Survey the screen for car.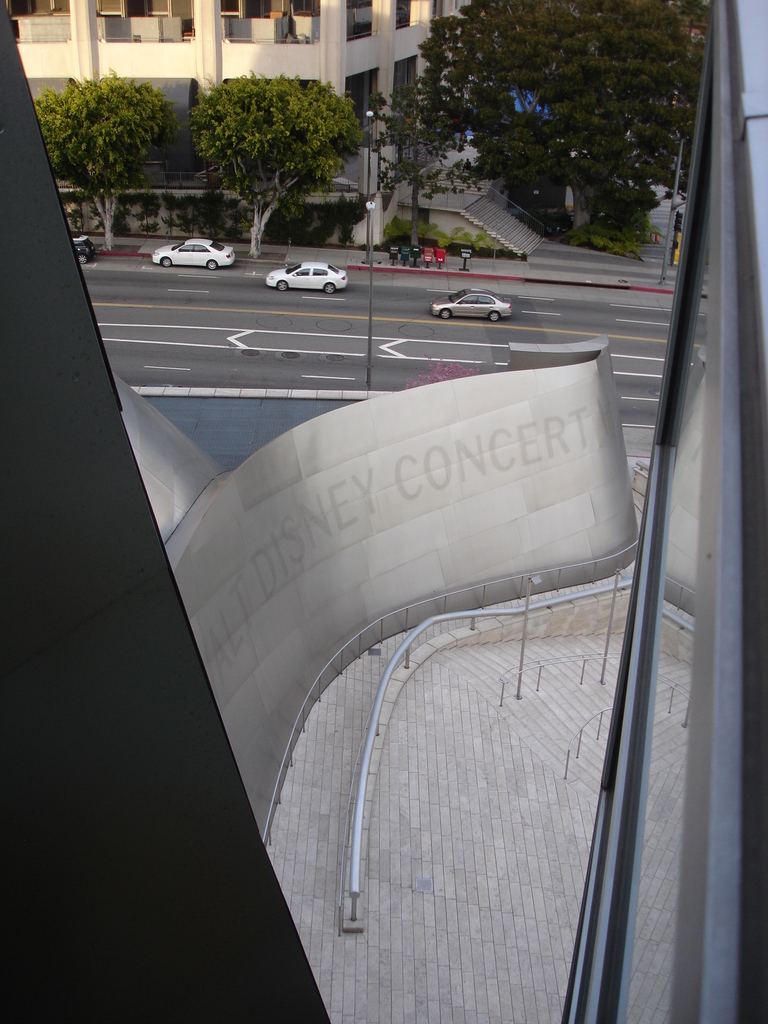
Survey found: x1=259 y1=258 x2=347 y2=298.
